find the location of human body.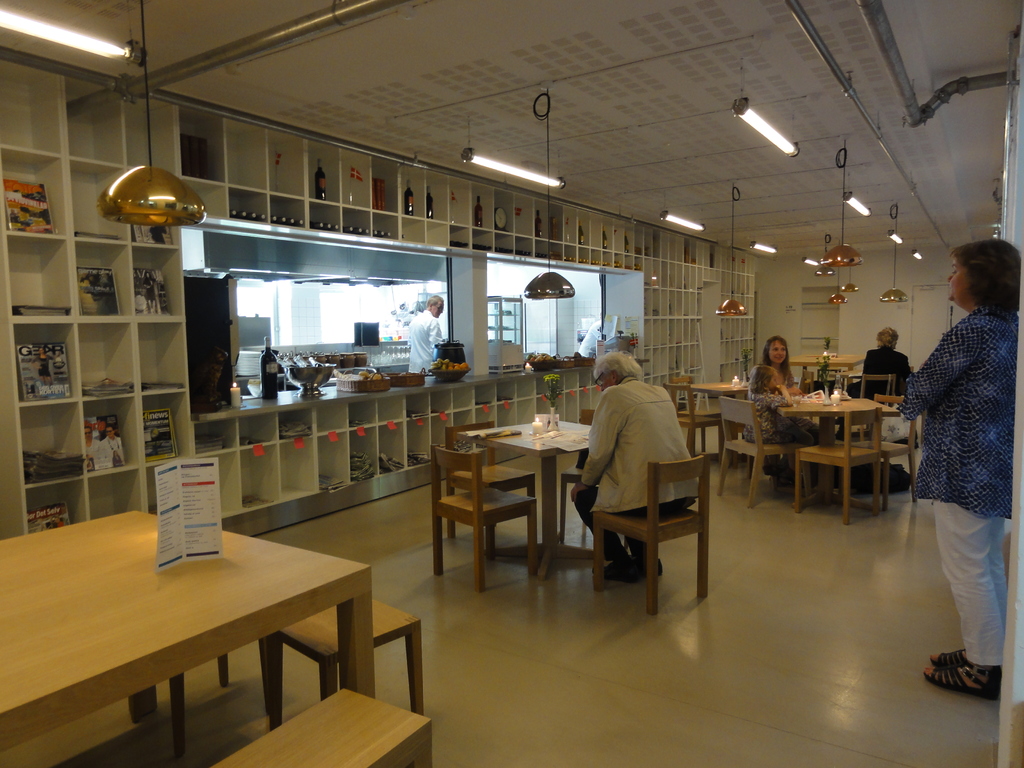
Location: (left=563, top=369, right=705, bottom=582).
